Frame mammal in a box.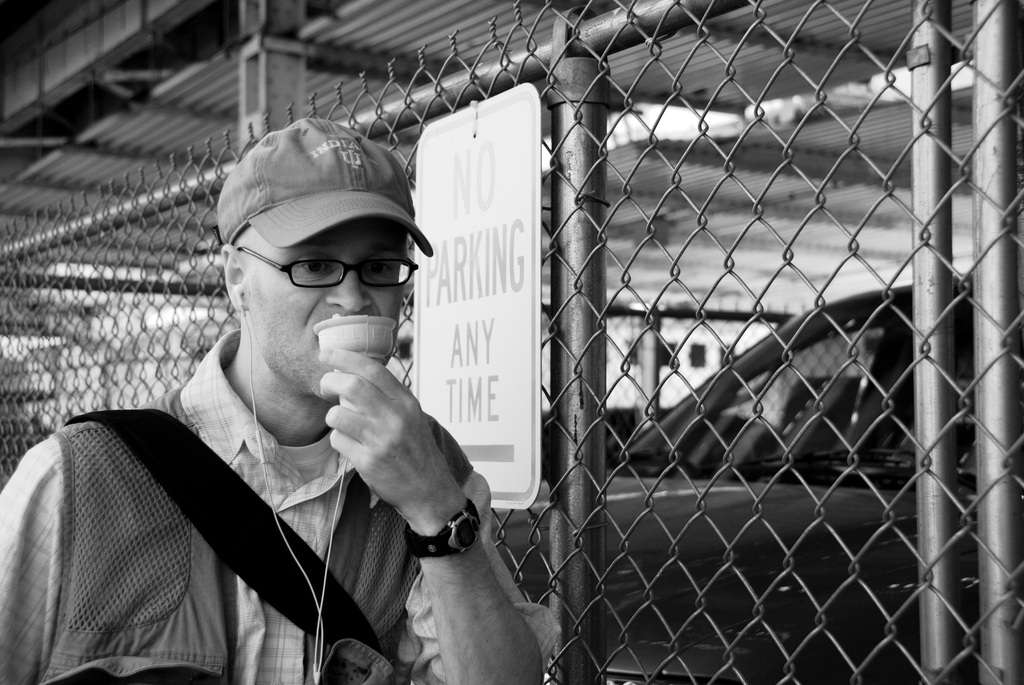
bbox=(52, 169, 592, 684).
